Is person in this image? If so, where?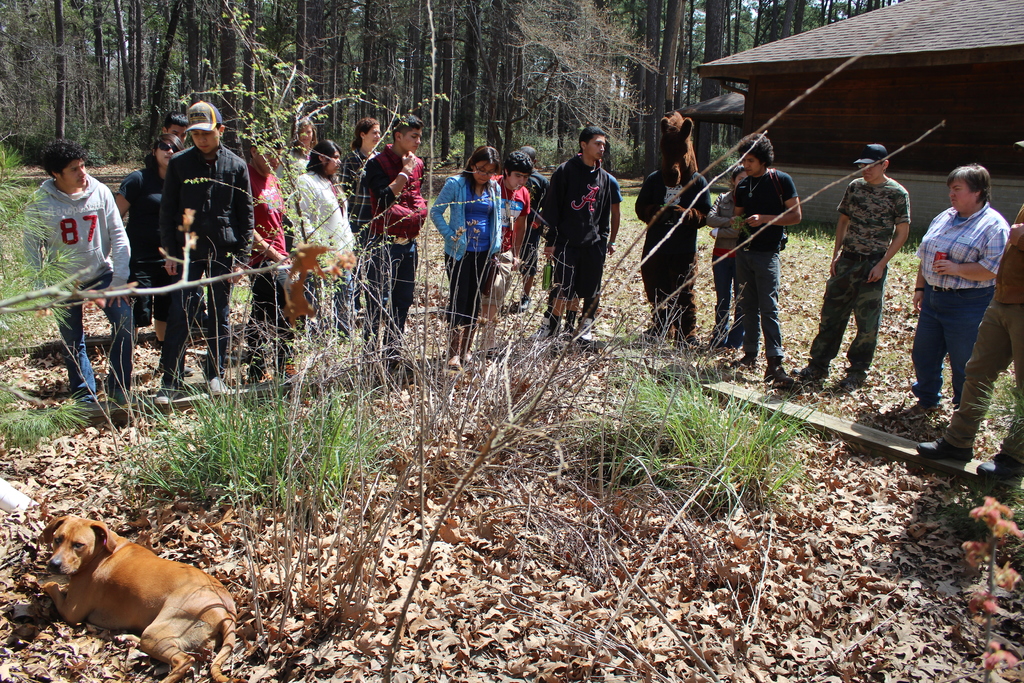
Yes, at (703,170,750,348).
